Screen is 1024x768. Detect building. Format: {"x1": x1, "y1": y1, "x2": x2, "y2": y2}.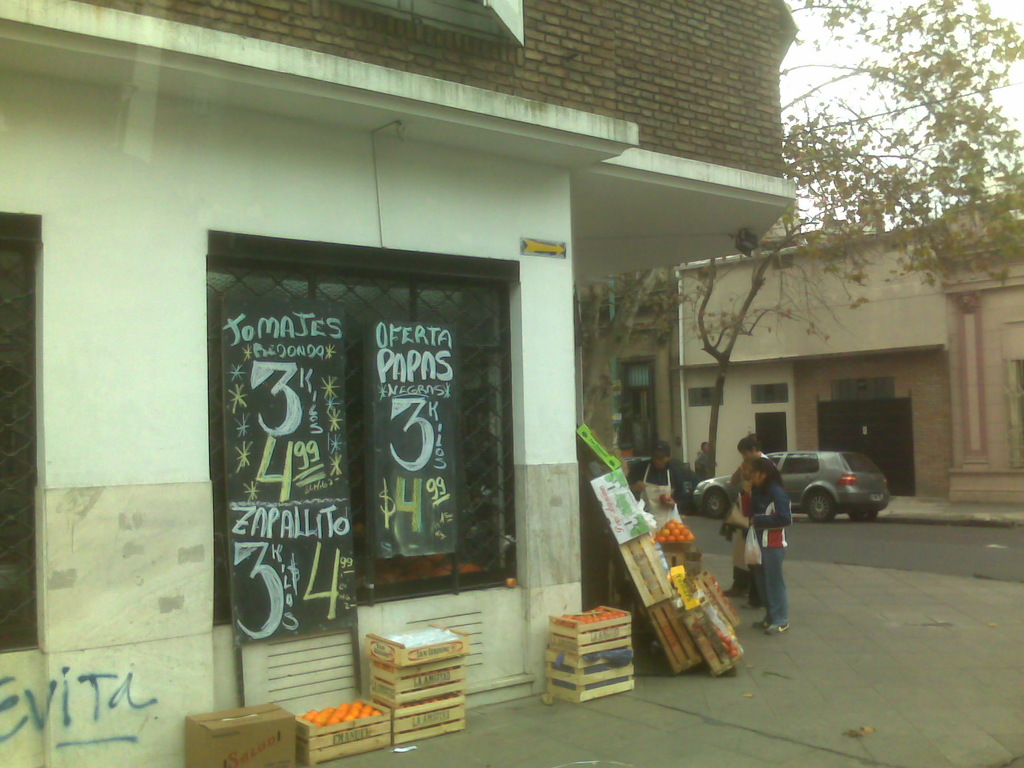
{"x1": 0, "y1": 0, "x2": 1023, "y2": 767}.
